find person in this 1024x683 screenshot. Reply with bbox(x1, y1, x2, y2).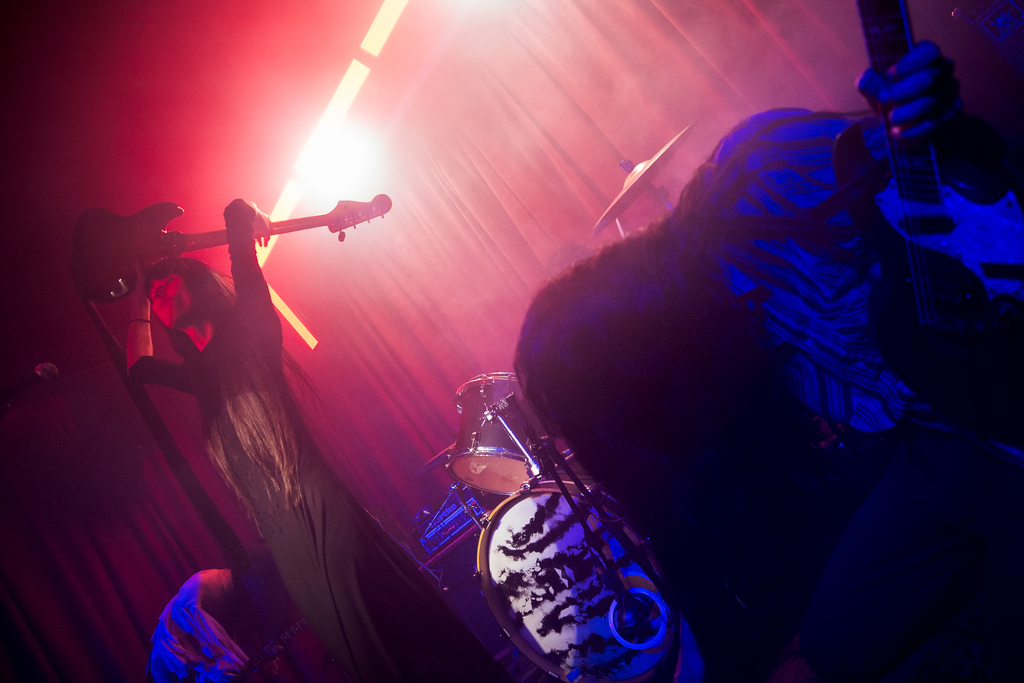
bbox(517, 95, 1023, 682).
